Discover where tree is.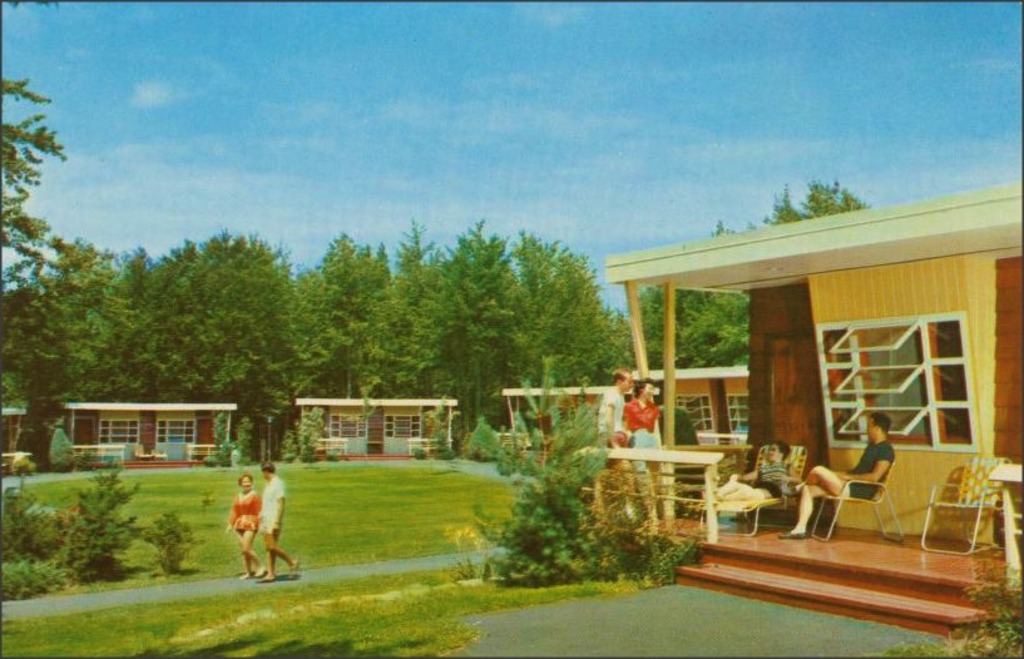
Discovered at {"x1": 0, "y1": 65, "x2": 84, "y2": 284}.
